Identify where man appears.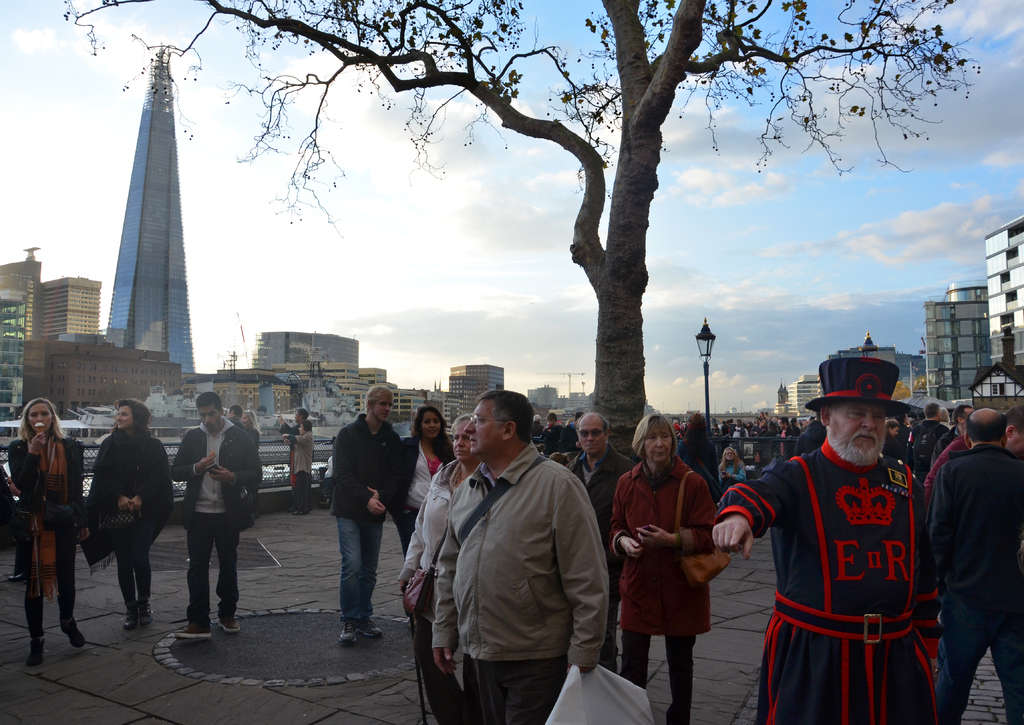
Appears at (x1=563, y1=404, x2=636, y2=676).
